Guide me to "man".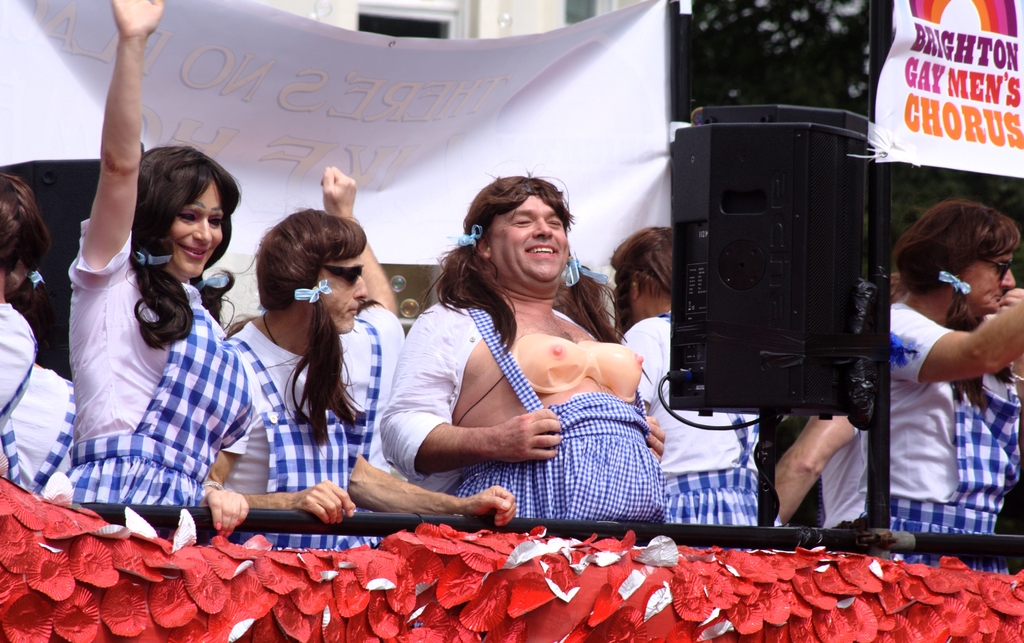
Guidance: select_region(854, 198, 1023, 569).
